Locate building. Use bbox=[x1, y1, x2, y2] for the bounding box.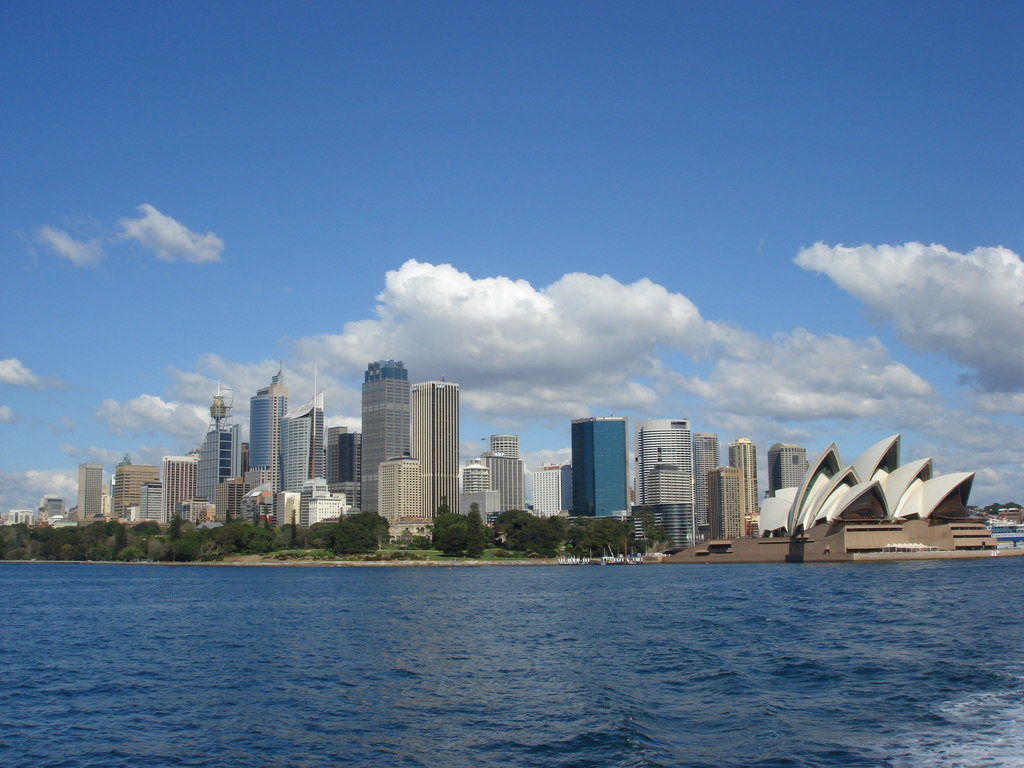
bbox=[570, 416, 630, 515].
